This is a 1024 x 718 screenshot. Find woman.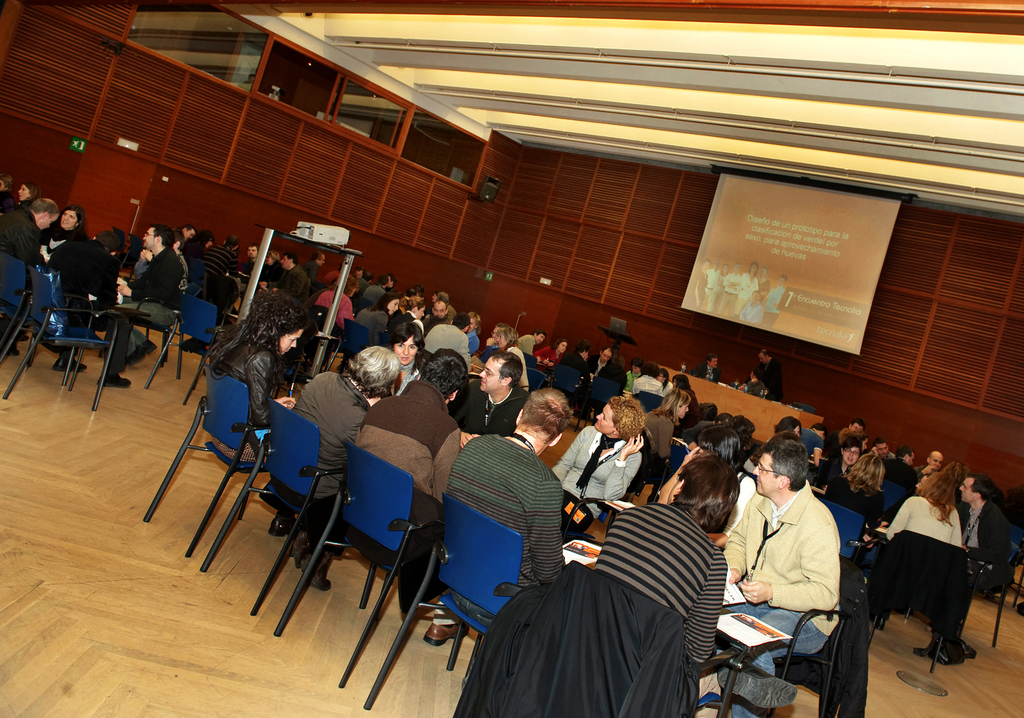
Bounding box: x1=291 y1=347 x2=402 y2=591.
